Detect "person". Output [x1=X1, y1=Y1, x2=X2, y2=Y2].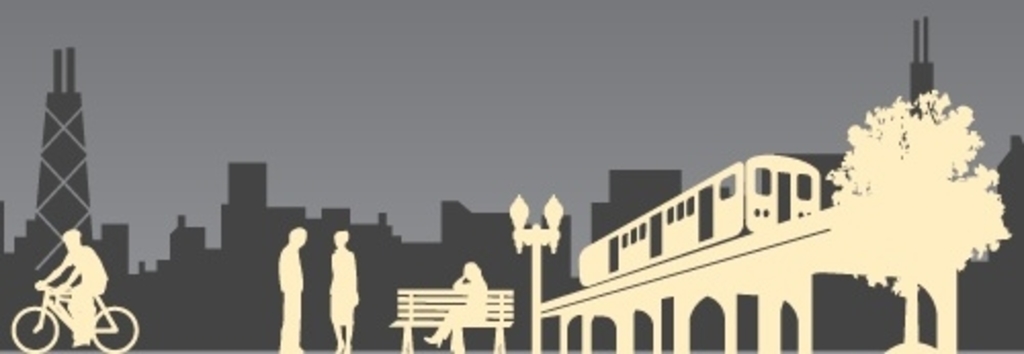
[x1=326, y1=223, x2=356, y2=352].
